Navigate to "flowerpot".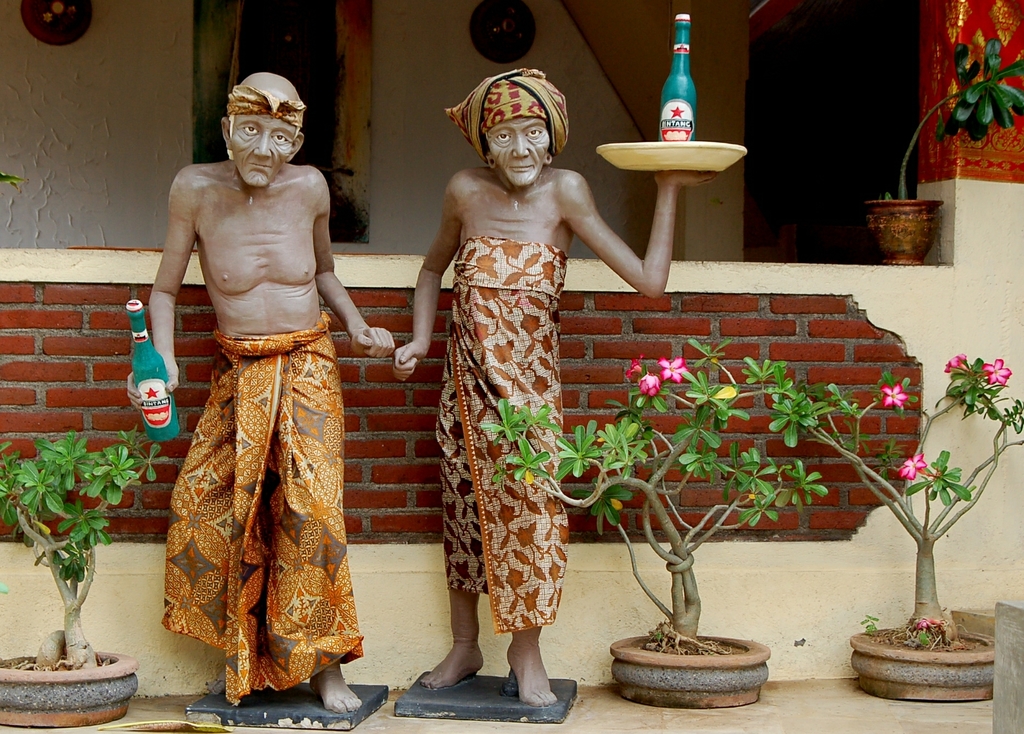
Navigation target: [609, 634, 771, 712].
